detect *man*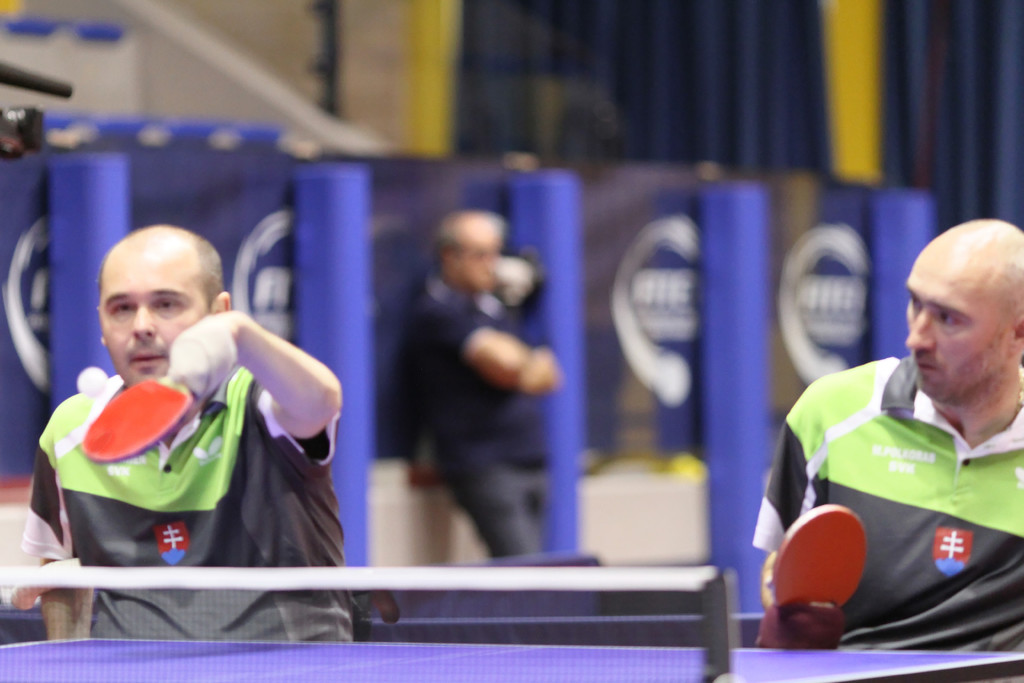
[x1=12, y1=211, x2=348, y2=646]
